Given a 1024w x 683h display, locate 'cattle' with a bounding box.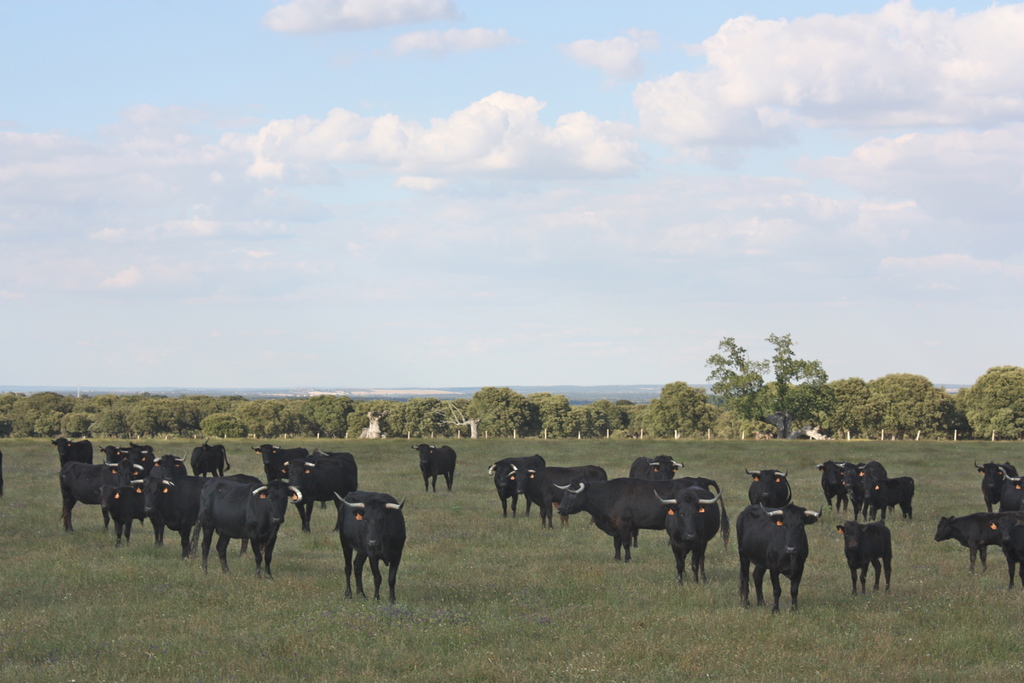
Located: l=732, t=503, r=823, b=613.
